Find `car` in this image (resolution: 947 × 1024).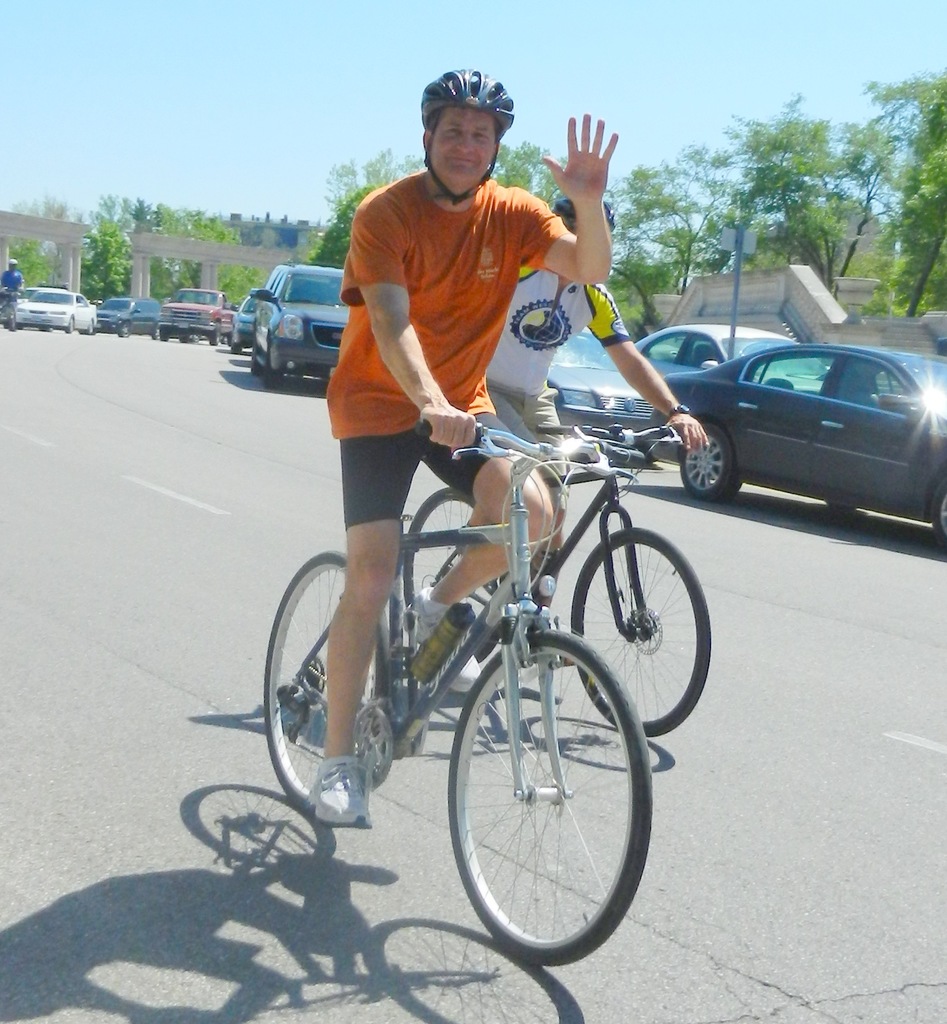
crop(101, 300, 167, 340).
